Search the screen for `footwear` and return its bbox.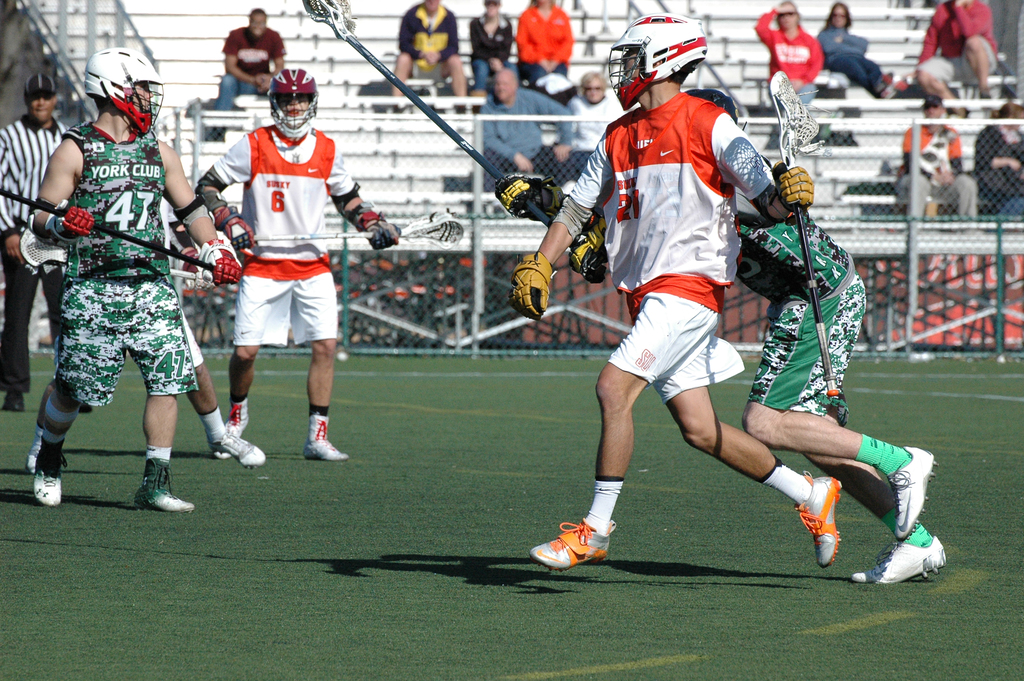
Found: <region>302, 415, 348, 460</region>.
